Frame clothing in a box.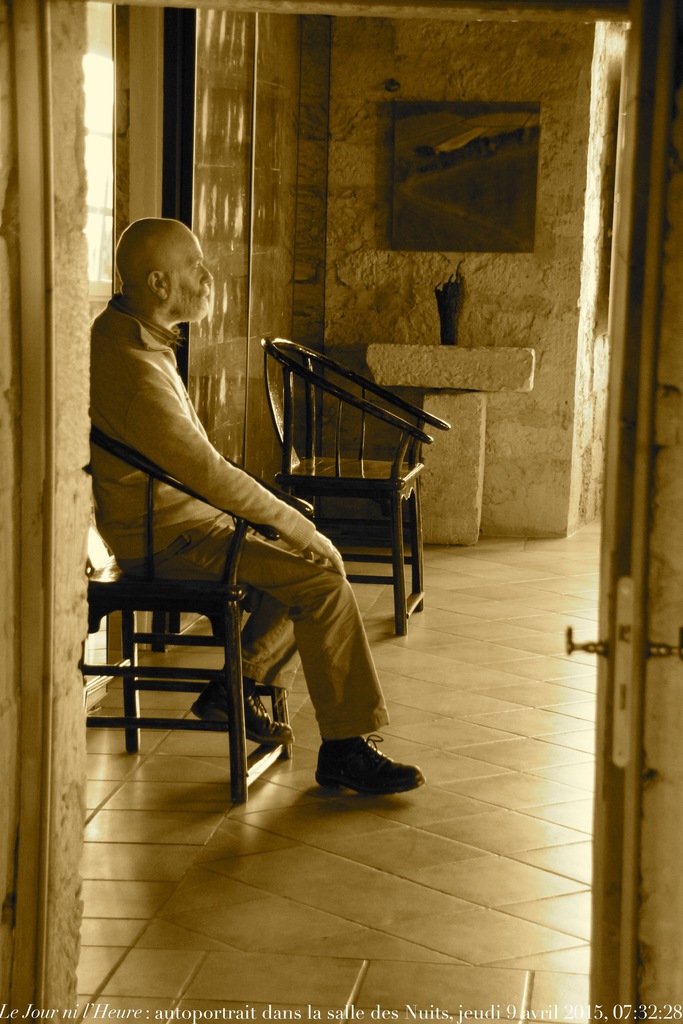
x1=85, y1=292, x2=395, y2=744.
